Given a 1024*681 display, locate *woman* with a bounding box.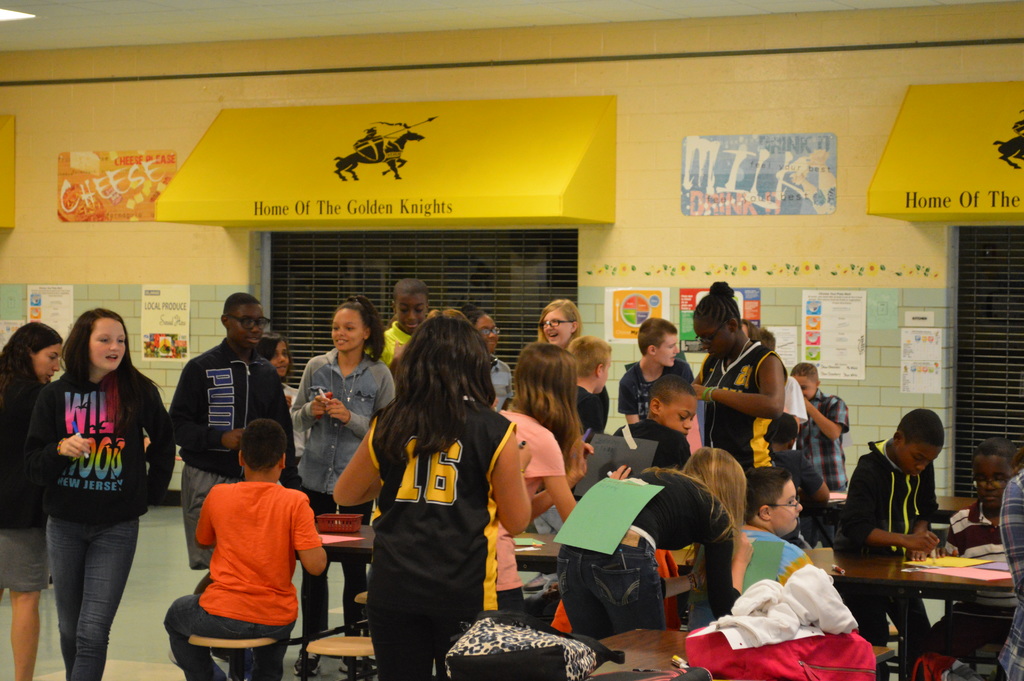
Located: (0,320,63,680).
